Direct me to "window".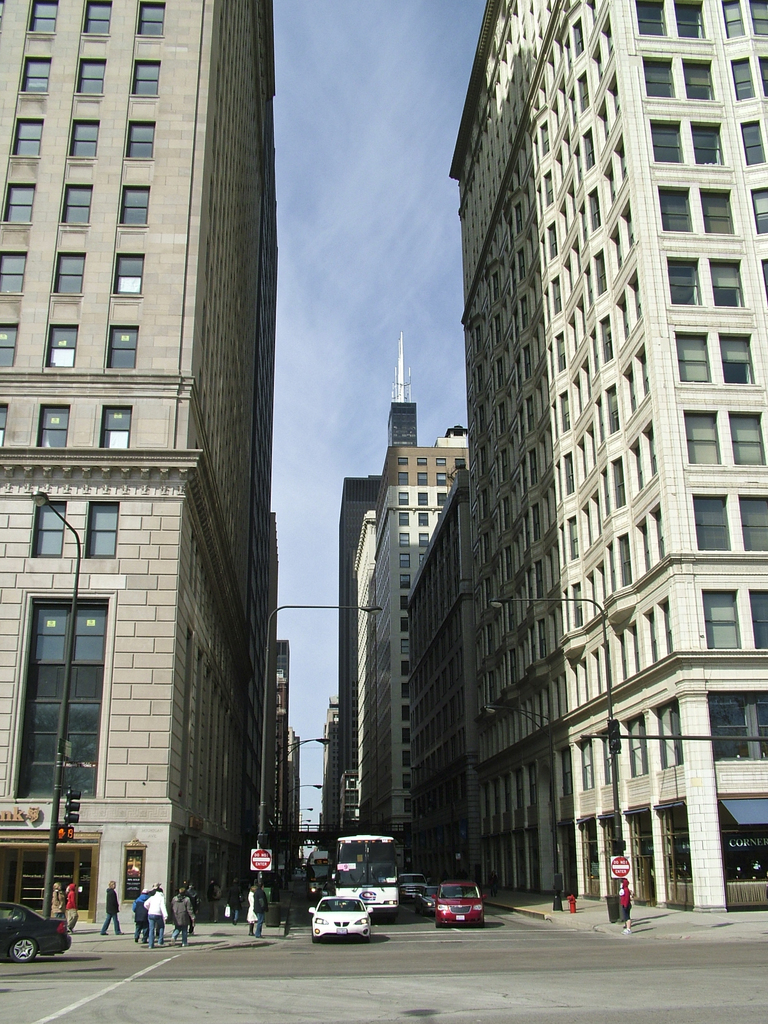
Direction: detection(719, 330, 757, 385).
